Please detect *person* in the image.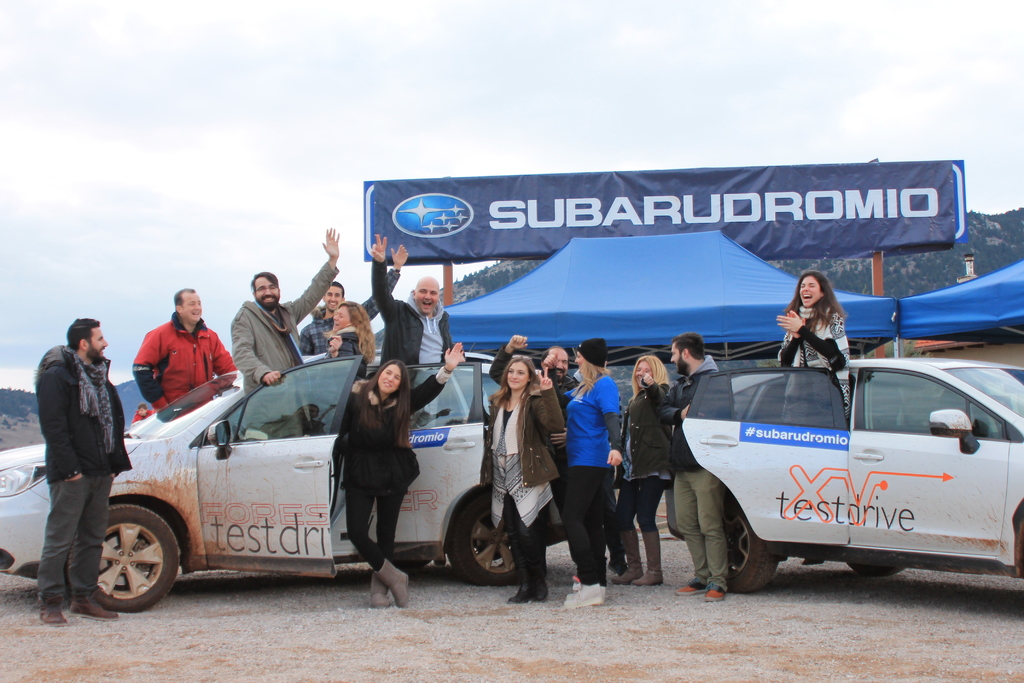
Rect(482, 336, 580, 593).
